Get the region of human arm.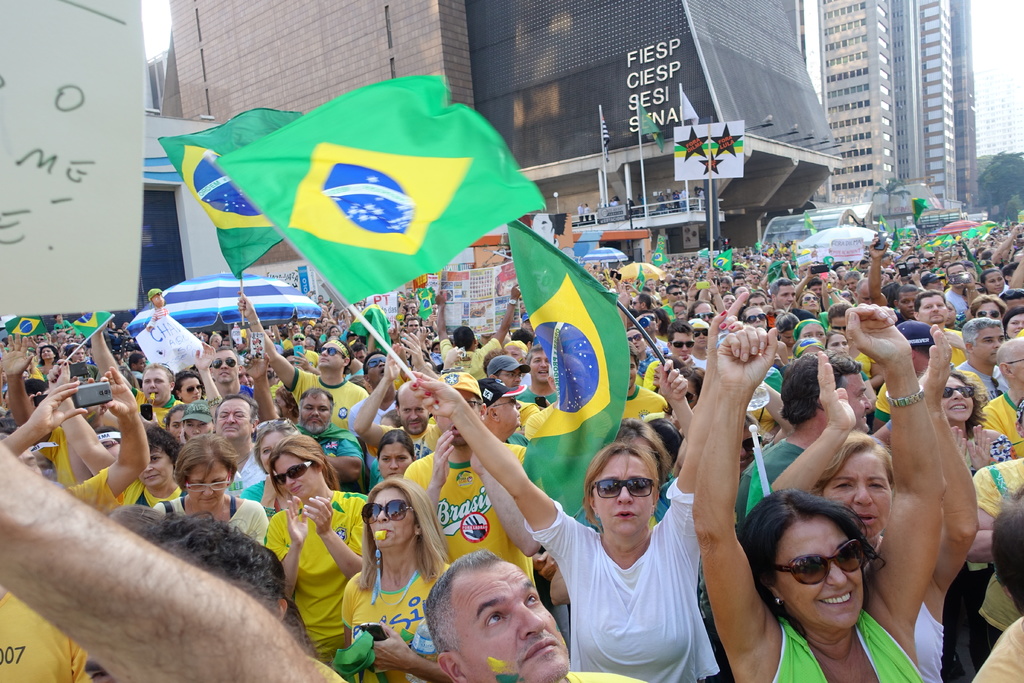
{"x1": 236, "y1": 290, "x2": 308, "y2": 399}.
